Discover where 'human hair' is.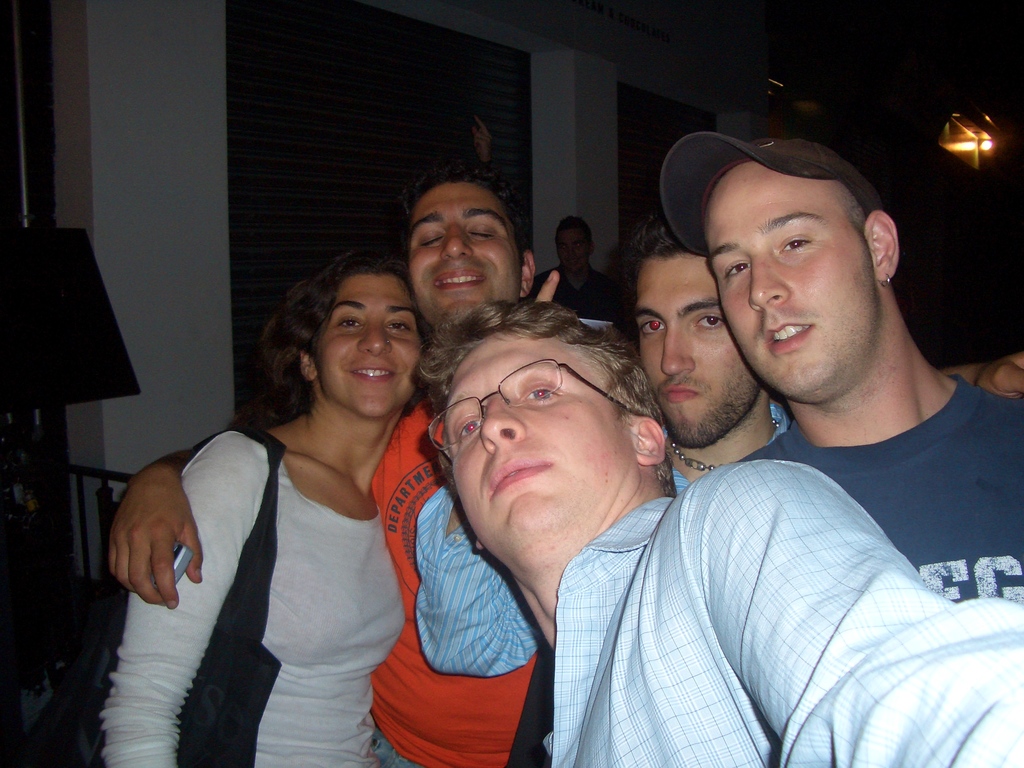
Discovered at left=267, top=254, right=429, bottom=405.
